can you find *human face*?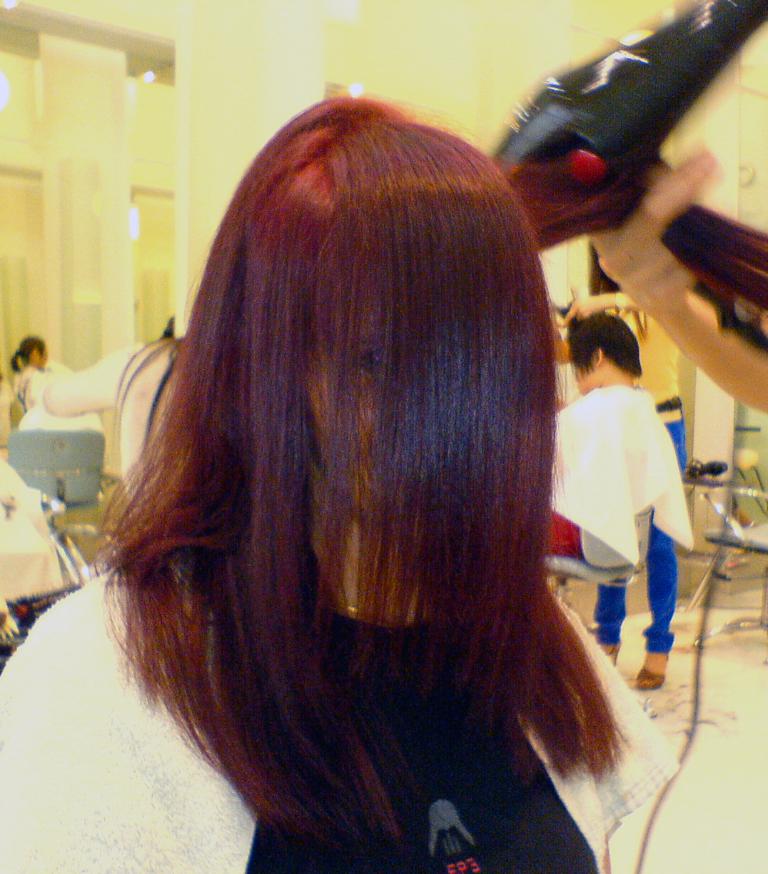
Yes, bounding box: detection(40, 343, 45, 366).
